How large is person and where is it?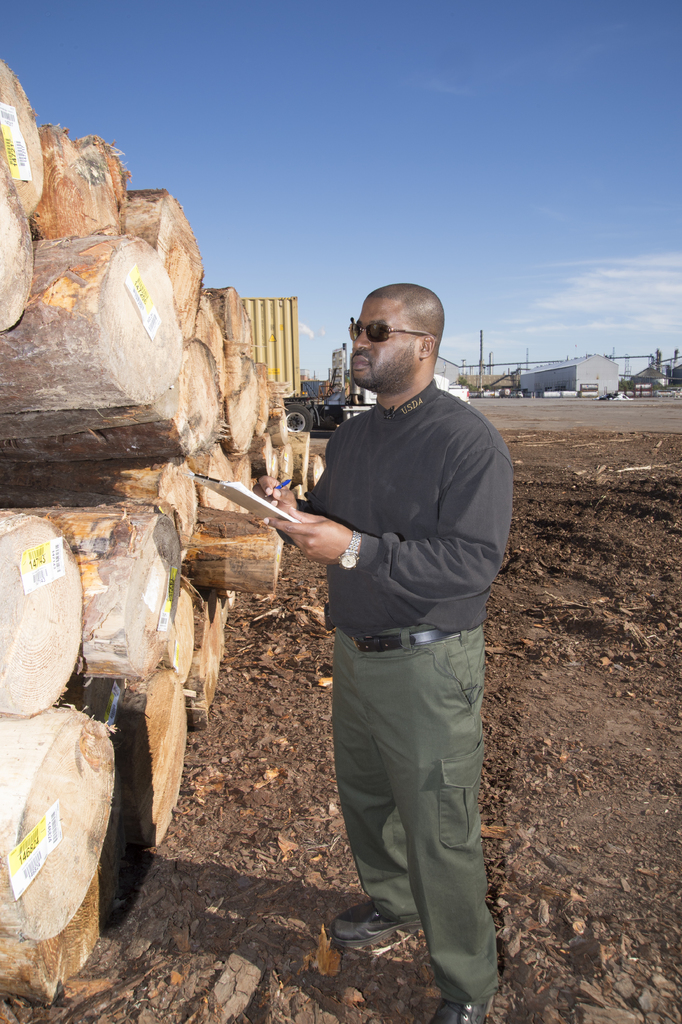
Bounding box: region(251, 283, 520, 1023).
